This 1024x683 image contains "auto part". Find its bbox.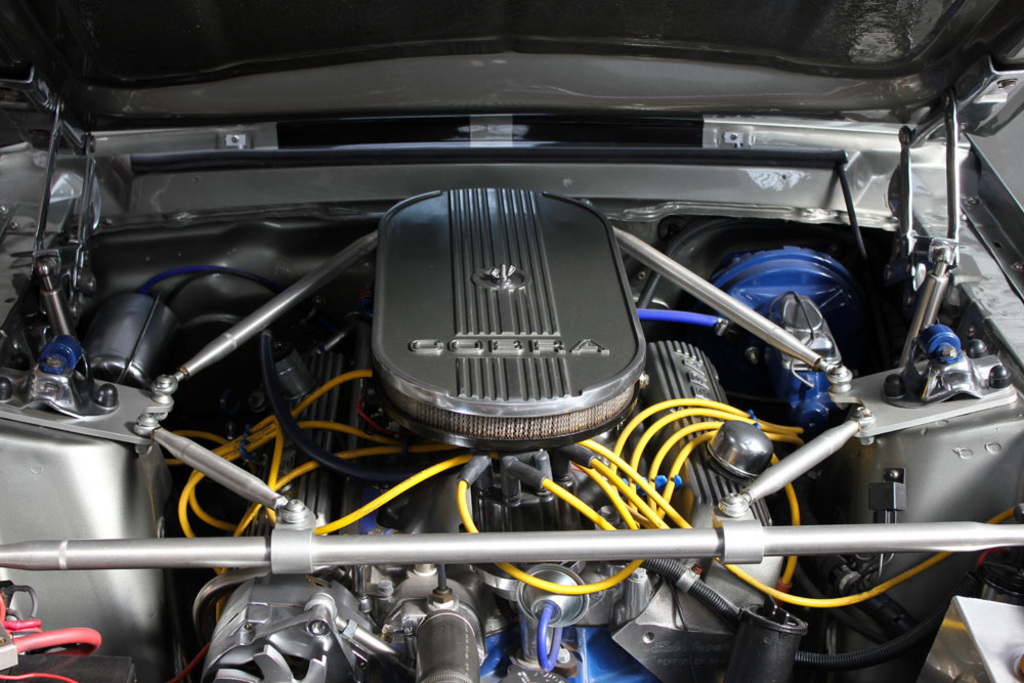
<bbox>367, 159, 652, 435</bbox>.
